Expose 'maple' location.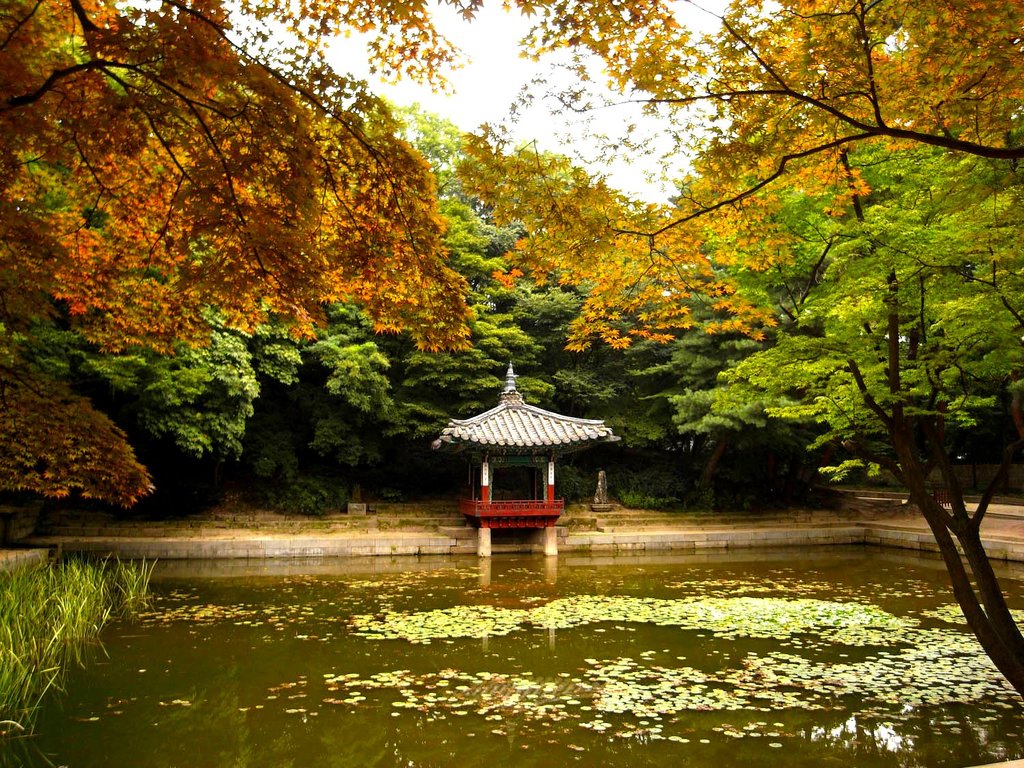
Exposed at [left=429, top=117, right=767, bottom=356].
